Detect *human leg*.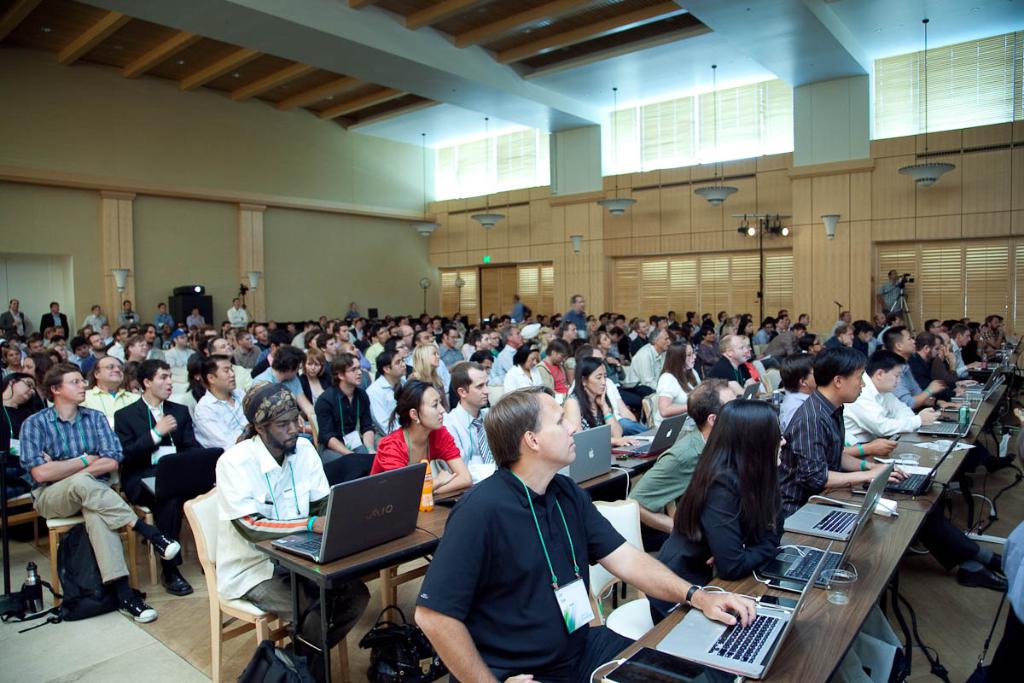
Detected at (x1=39, y1=469, x2=182, y2=558).
